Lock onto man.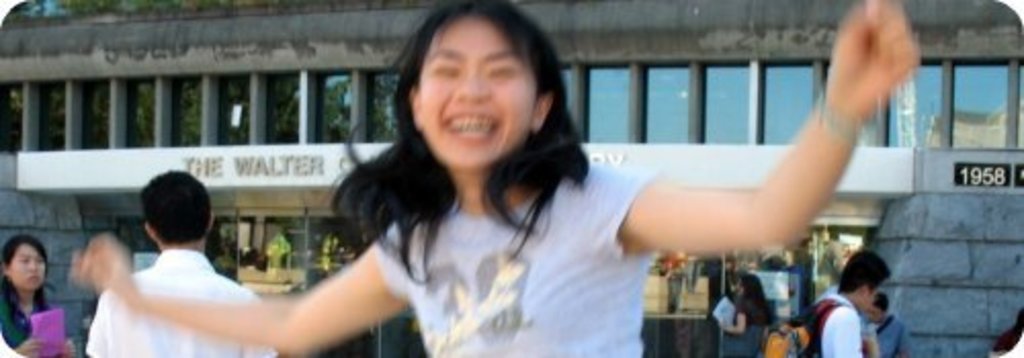
Locked: {"left": 76, "top": 172, "right": 287, "bottom": 348}.
